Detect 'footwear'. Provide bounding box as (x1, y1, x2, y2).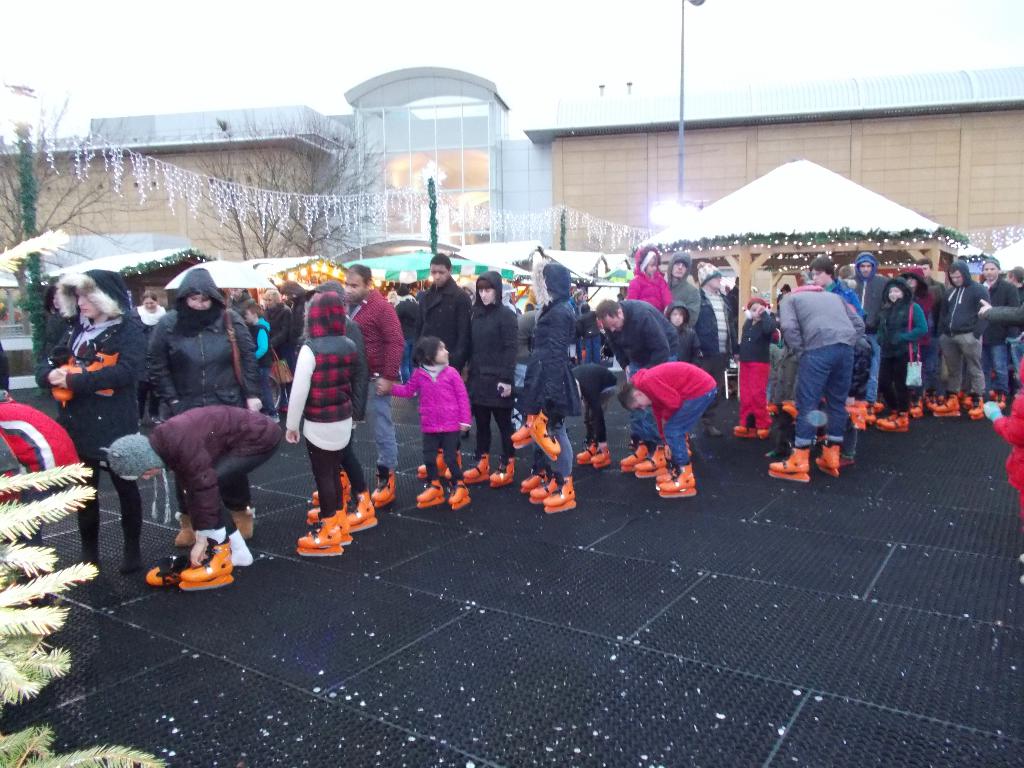
(874, 408, 912, 431).
